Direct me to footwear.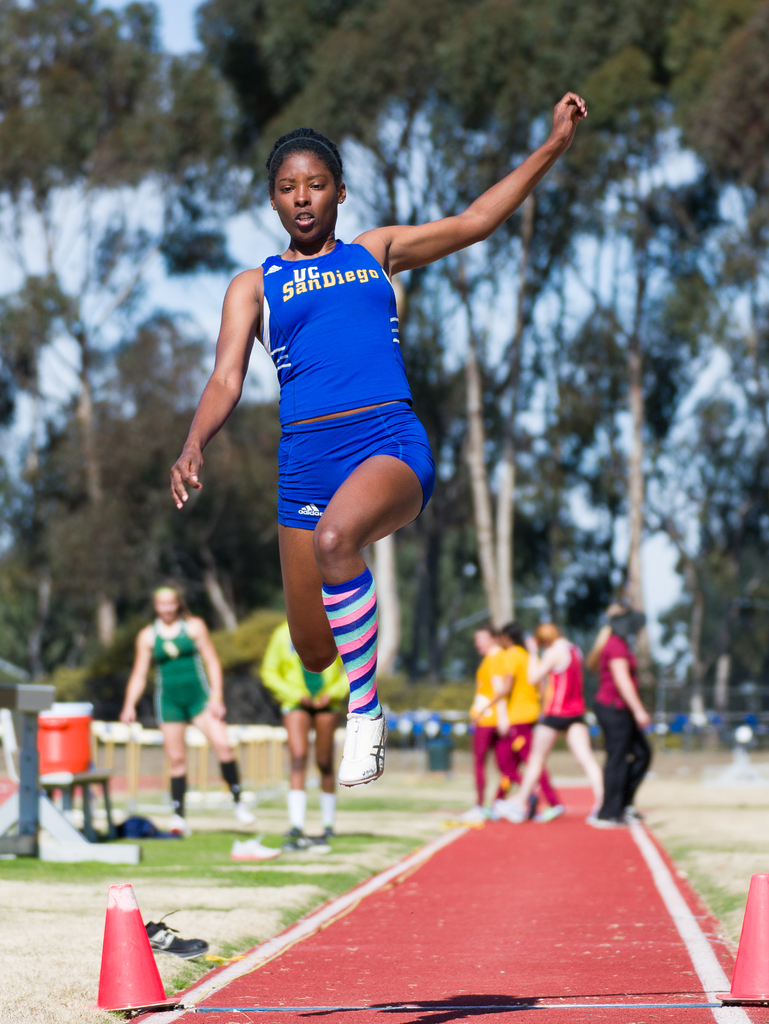
Direction: {"left": 533, "top": 801, "right": 572, "bottom": 822}.
